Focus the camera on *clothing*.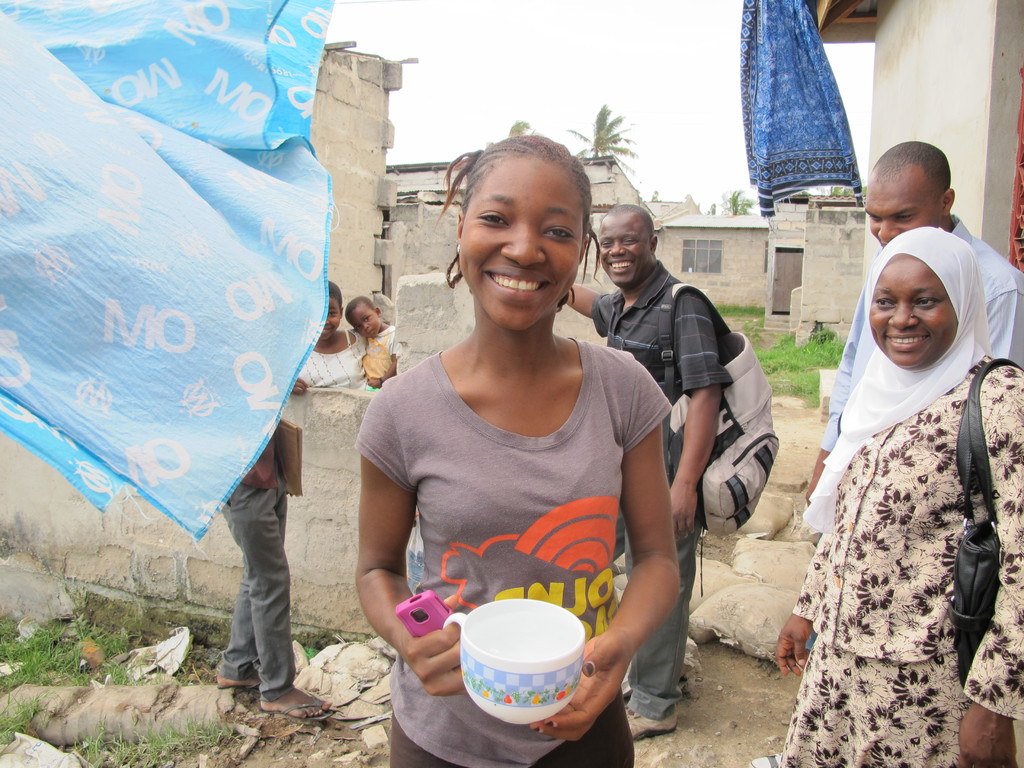
Focus region: BBox(360, 322, 404, 393).
